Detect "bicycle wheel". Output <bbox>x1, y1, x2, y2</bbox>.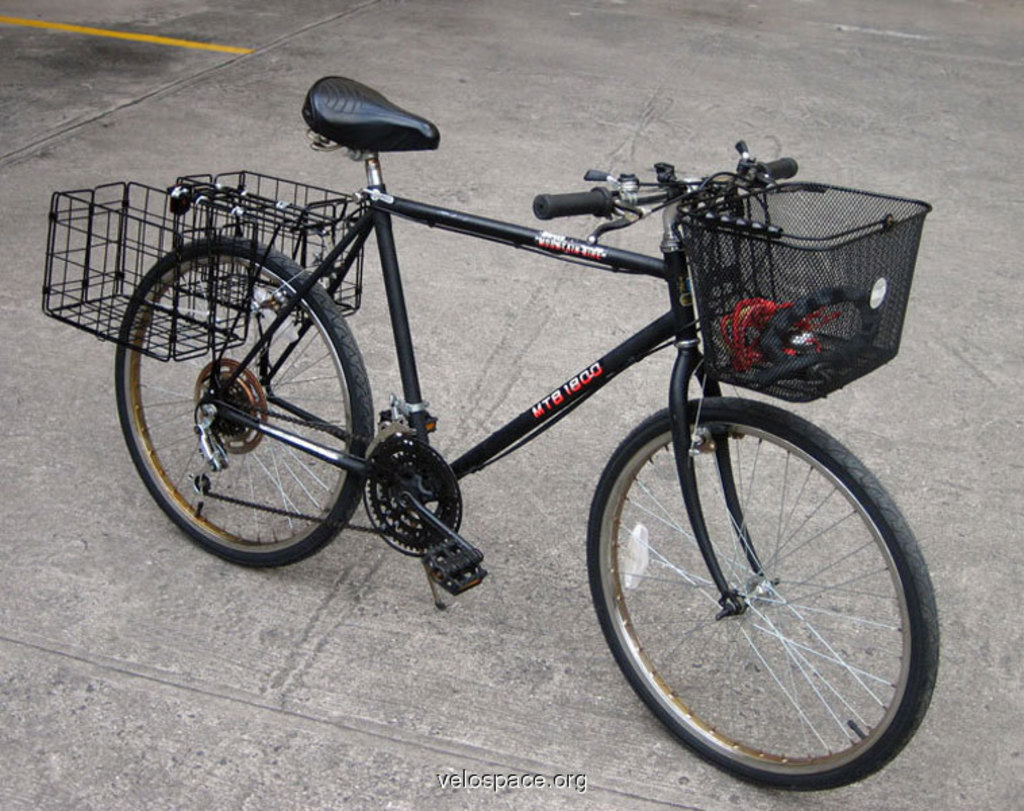
<bbox>111, 235, 374, 568</bbox>.
